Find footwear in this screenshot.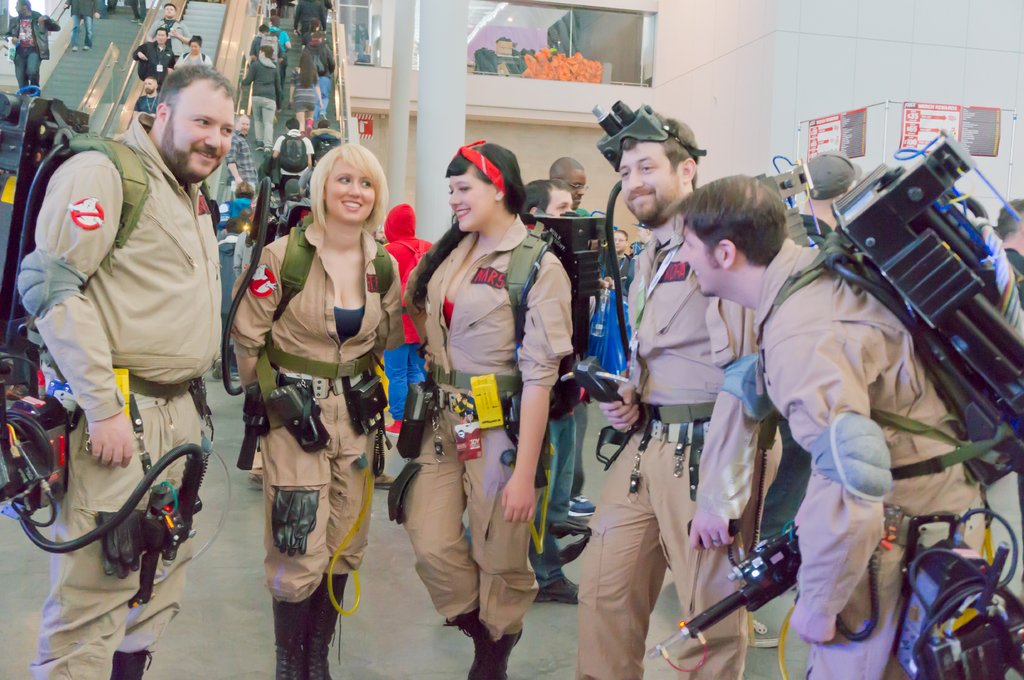
The bounding box for footwear is x1=746 y1=619 x2=782 y2=651.
